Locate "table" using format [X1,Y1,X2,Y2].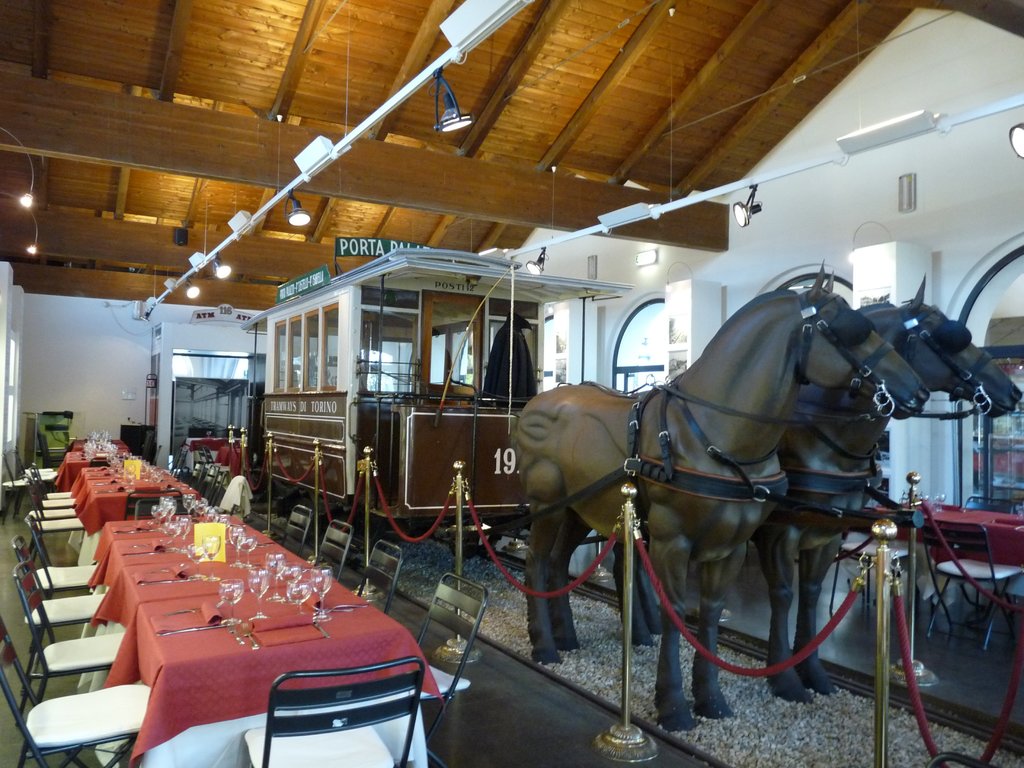
[68,437,128,453].
